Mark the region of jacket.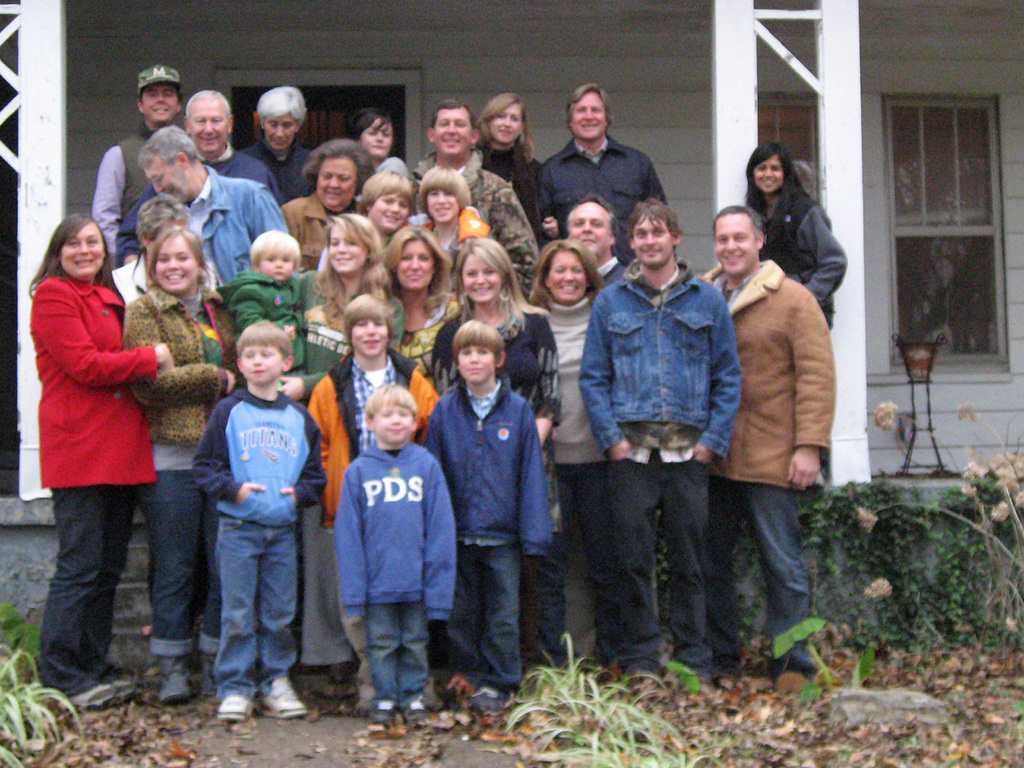
Region: pyautogui.locateOnScreen(691, 253, 833, 515).
